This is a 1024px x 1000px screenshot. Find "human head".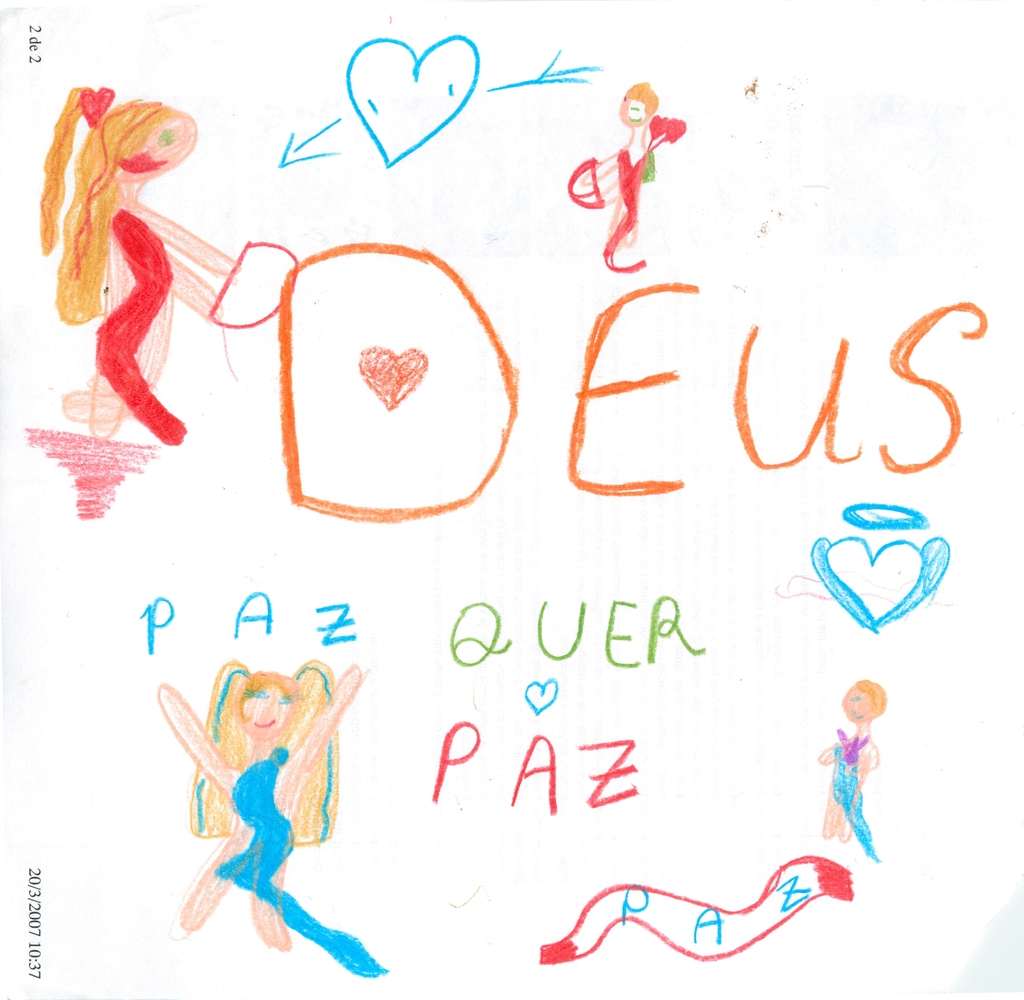
Bounding box: x1=840, y1=677, x2=884, y2=732.
